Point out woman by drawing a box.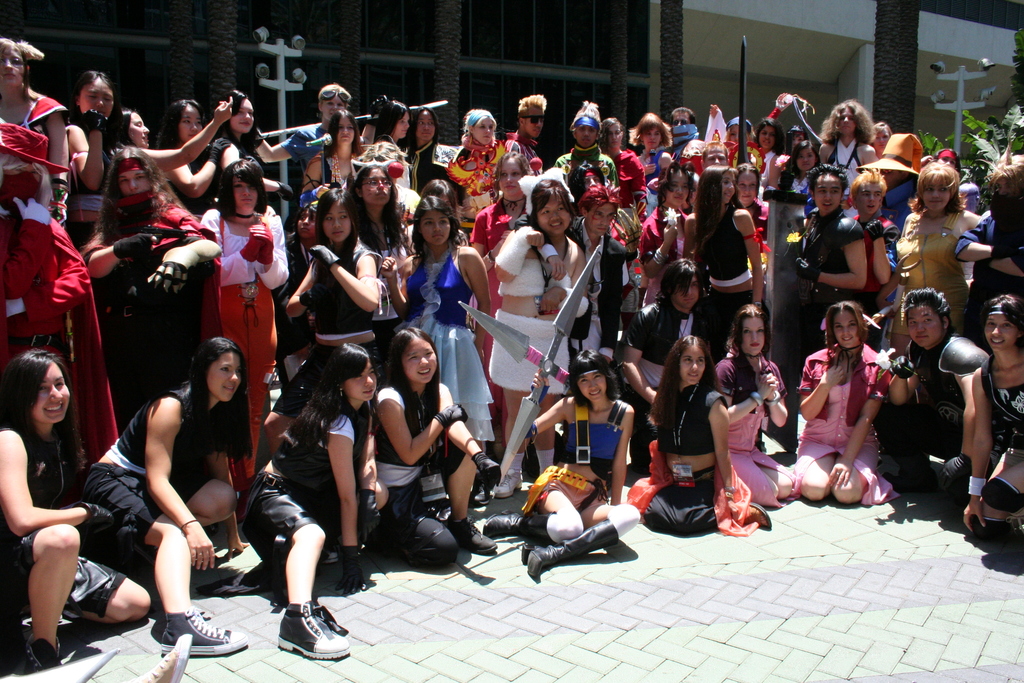
<box>76,143,220,441</box>.
